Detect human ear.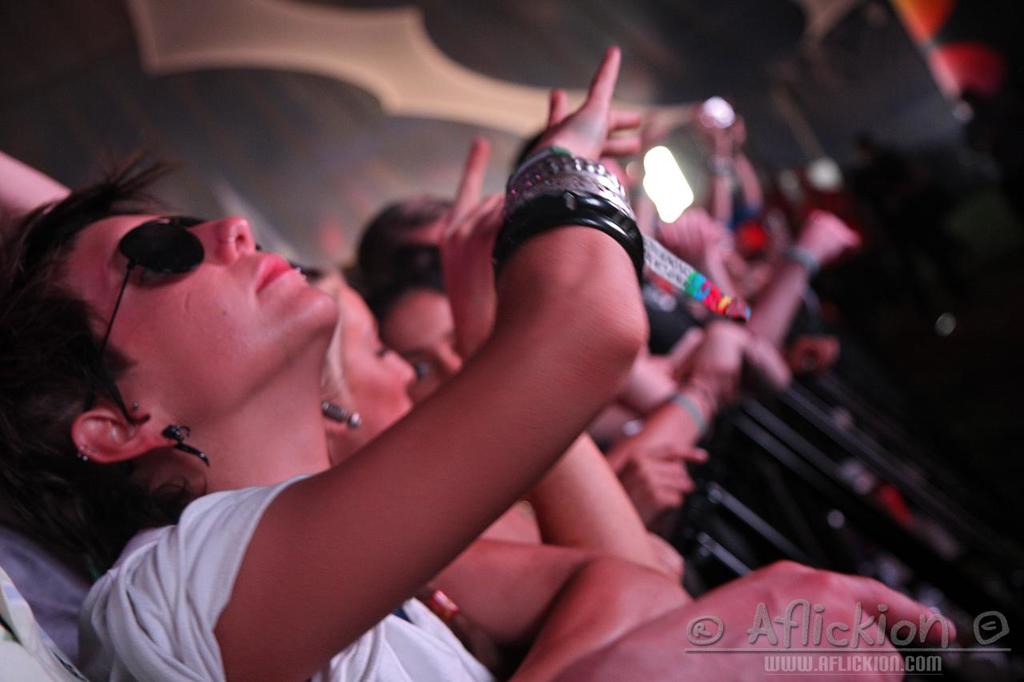
Detected at detection(69, 405, 182, 464).
